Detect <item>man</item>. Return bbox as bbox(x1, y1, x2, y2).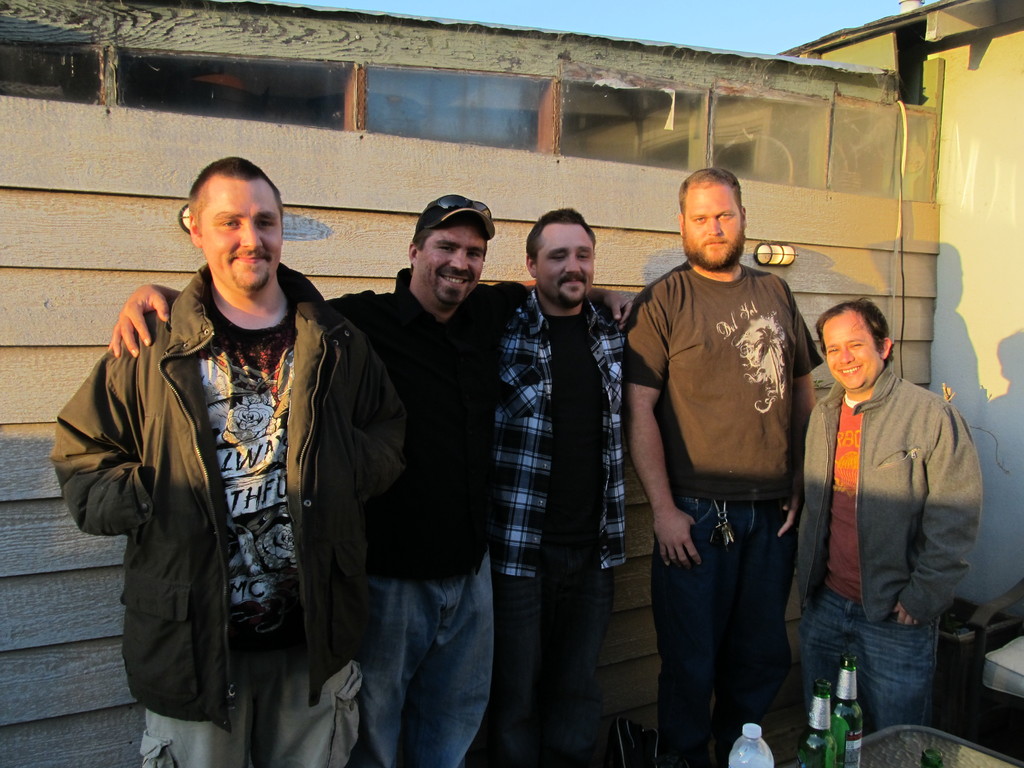
bbox(493, 167, 652, 757).
